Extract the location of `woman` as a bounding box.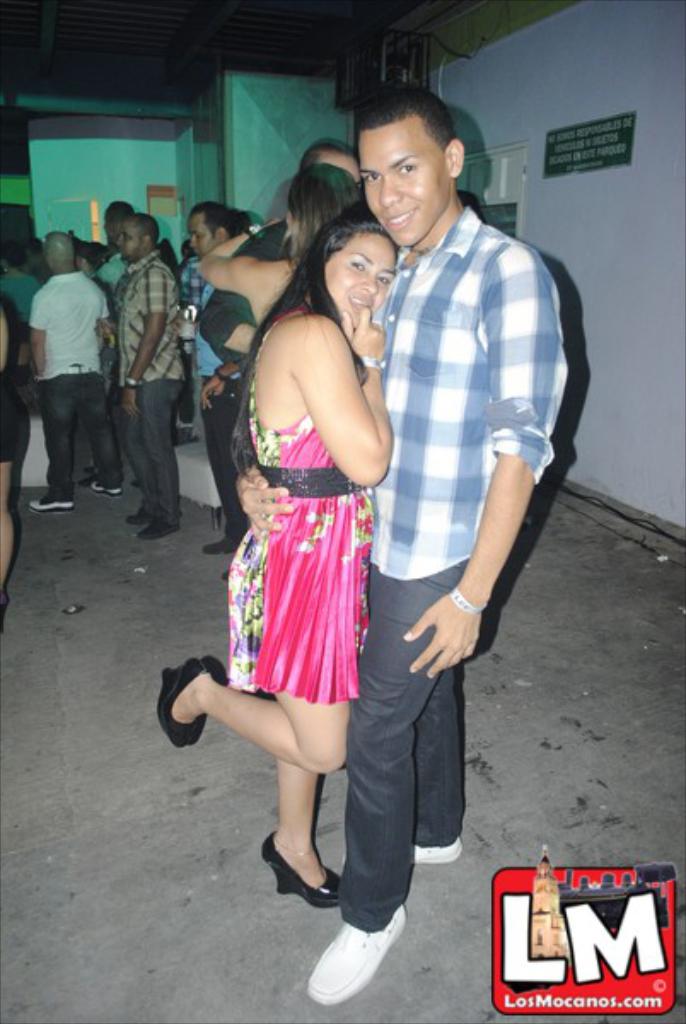
box=[196, 232, 403, 906].
